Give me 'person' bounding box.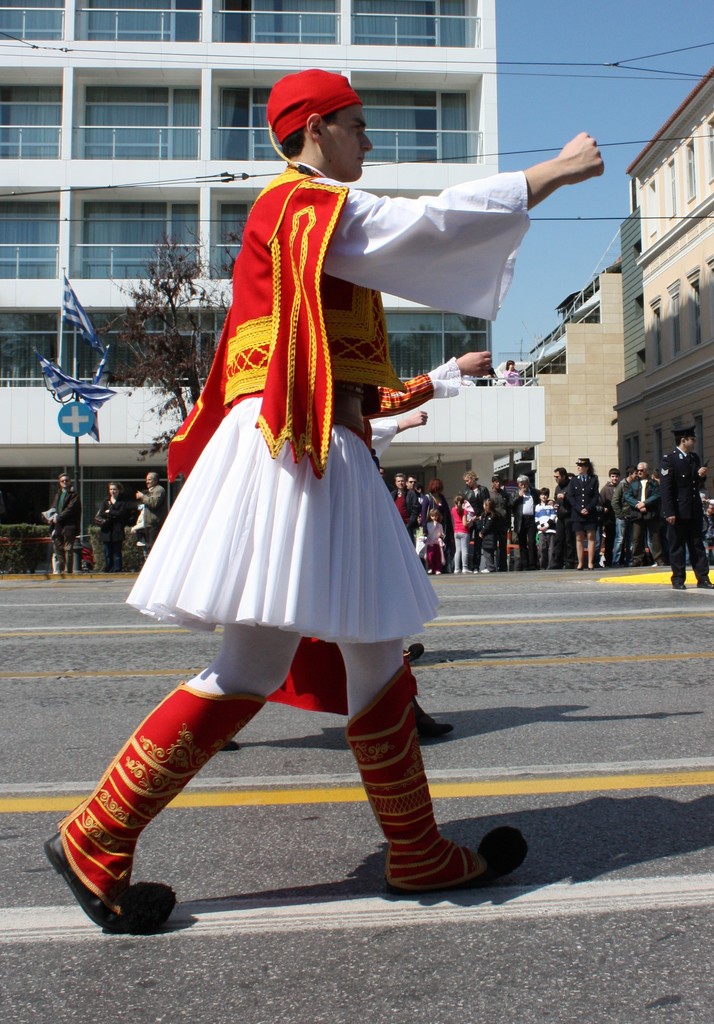
BBox(47, 468, 83, 574).
